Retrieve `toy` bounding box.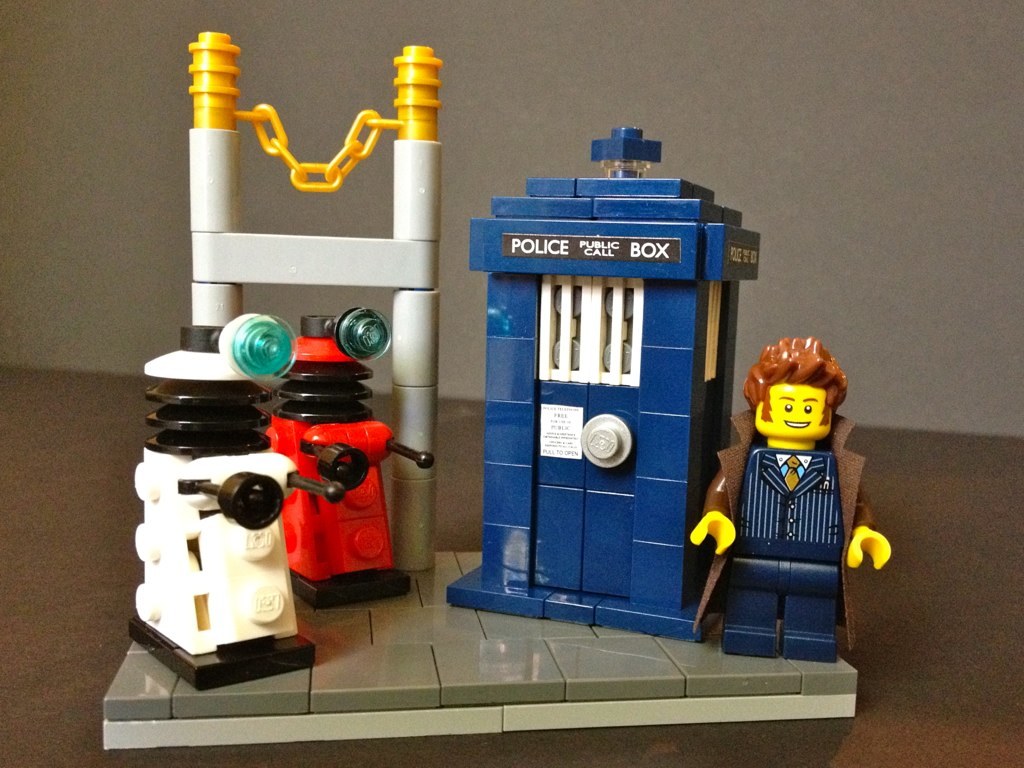
Bounding box: bbox(266, 305, 433, 606).
